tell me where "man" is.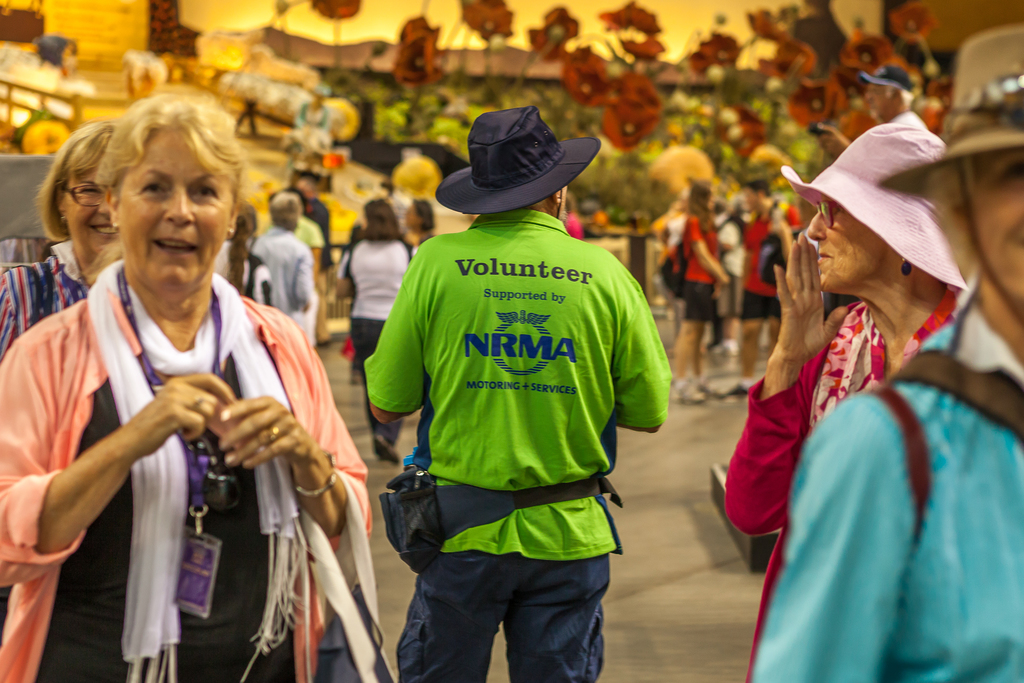
"man" is at region(723, 173, 801, 394).
